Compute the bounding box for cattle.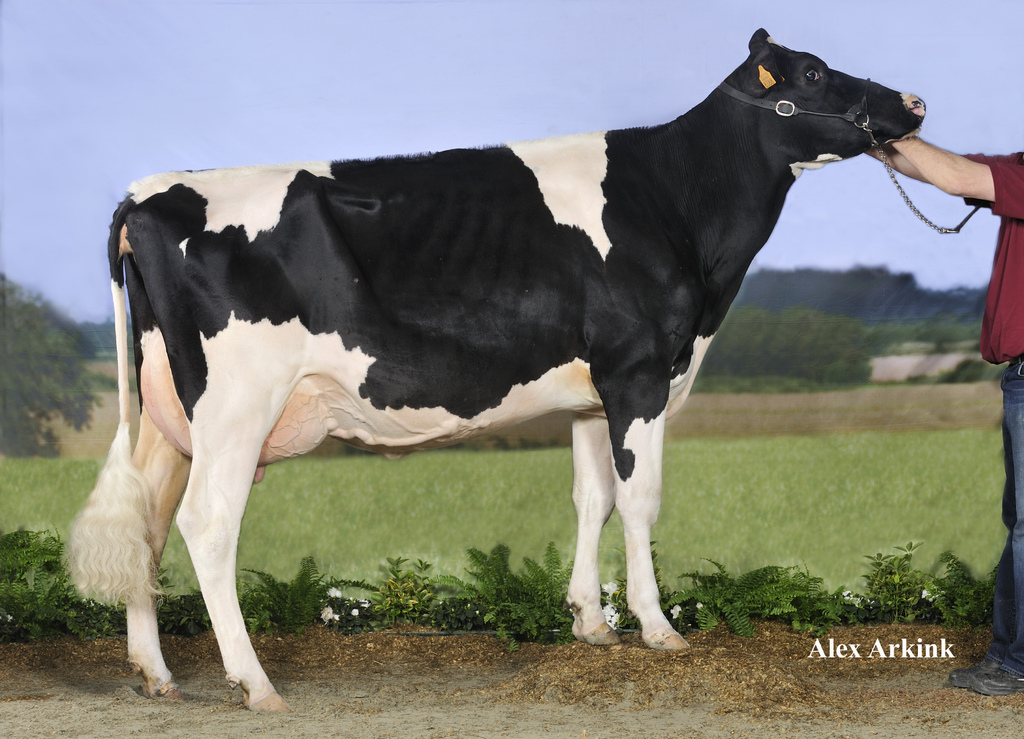
box(67, 33, 922, 706).
